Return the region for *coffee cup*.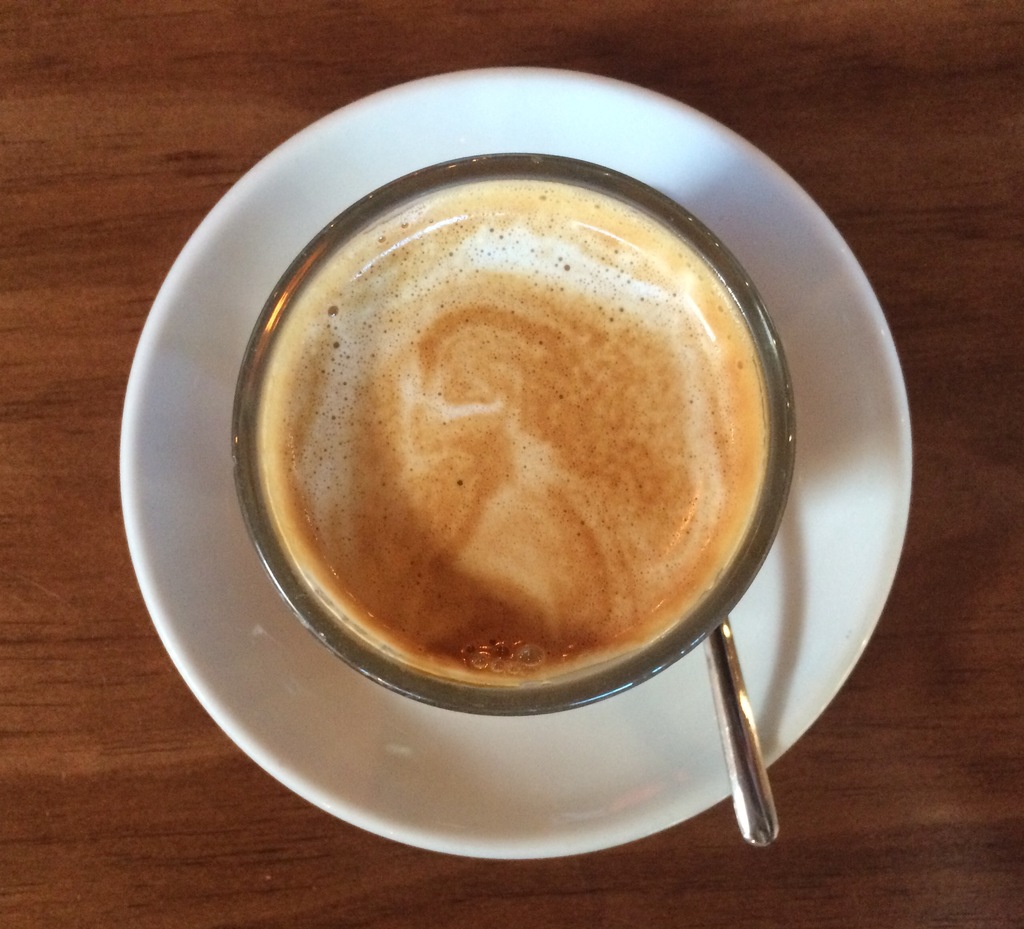
box=[231, 154, 794, 714].
